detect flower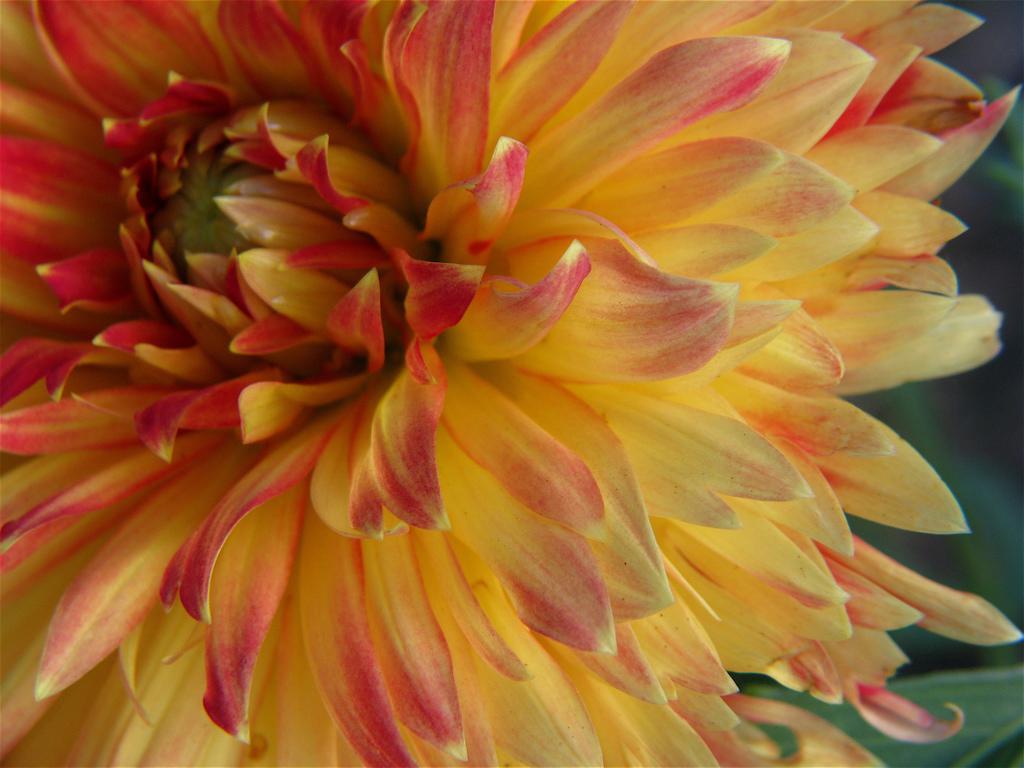
[12, 20, 1023, 760]
